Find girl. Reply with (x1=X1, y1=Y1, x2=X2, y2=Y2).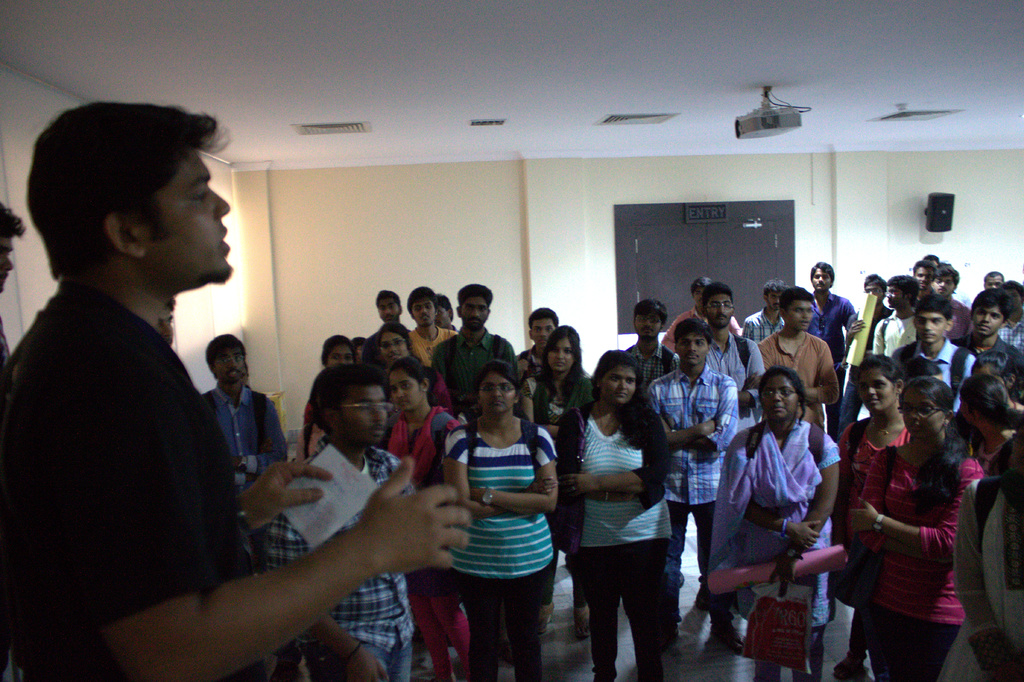
(x1=850, y1=382, x2=994, y2=681).
